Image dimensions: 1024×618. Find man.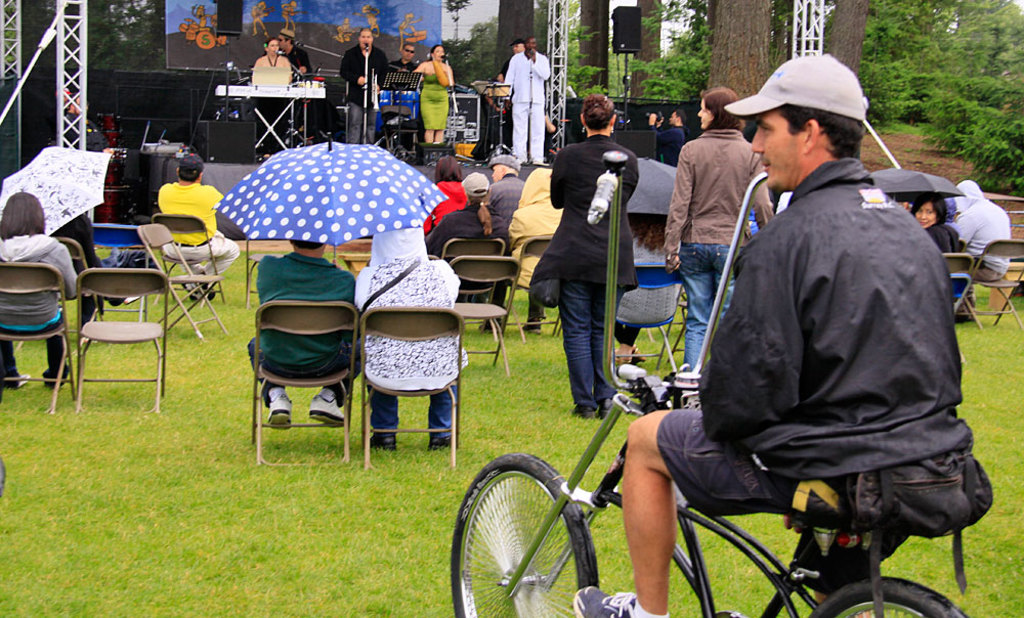
crop(506, 35, 552, 162).
